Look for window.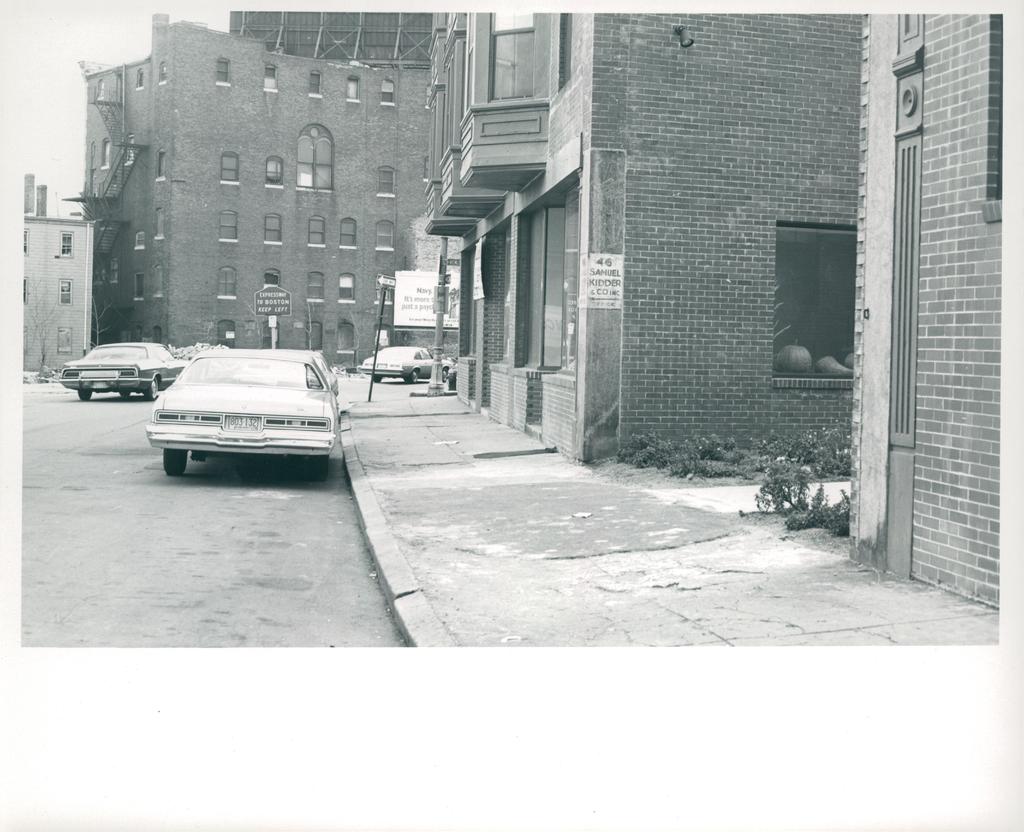
Found: box=[344, 76, 358, 101].
